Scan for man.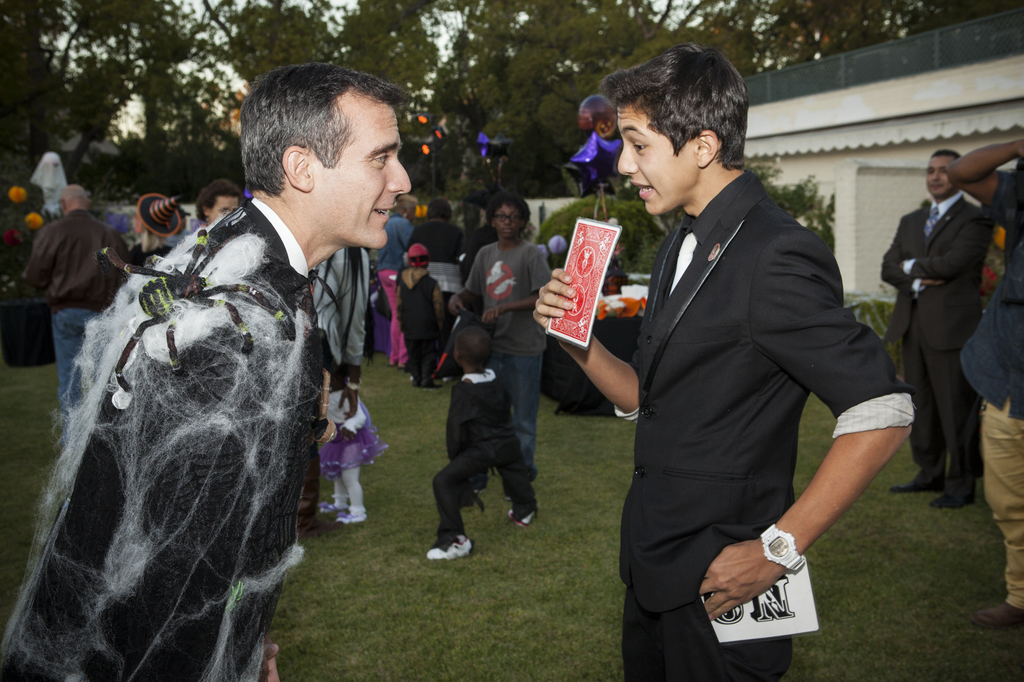
Scan result: (left=0, top=57, right=417, bottom=681).
